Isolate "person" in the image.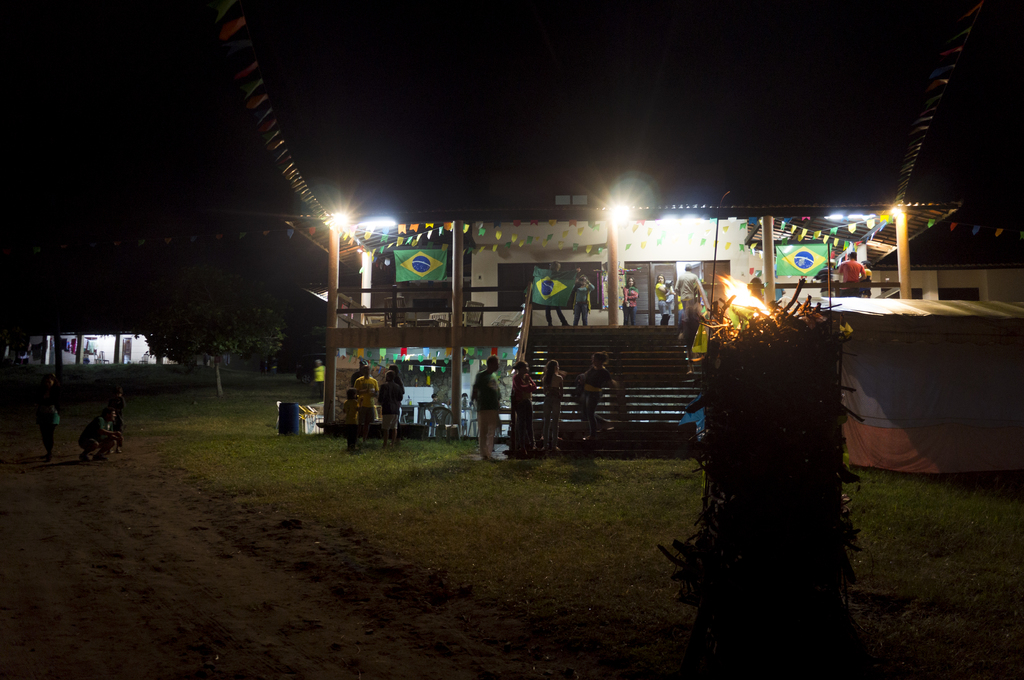
Isolated region: pyautogui.locateOnScreen(103, 388, 127, 450).
